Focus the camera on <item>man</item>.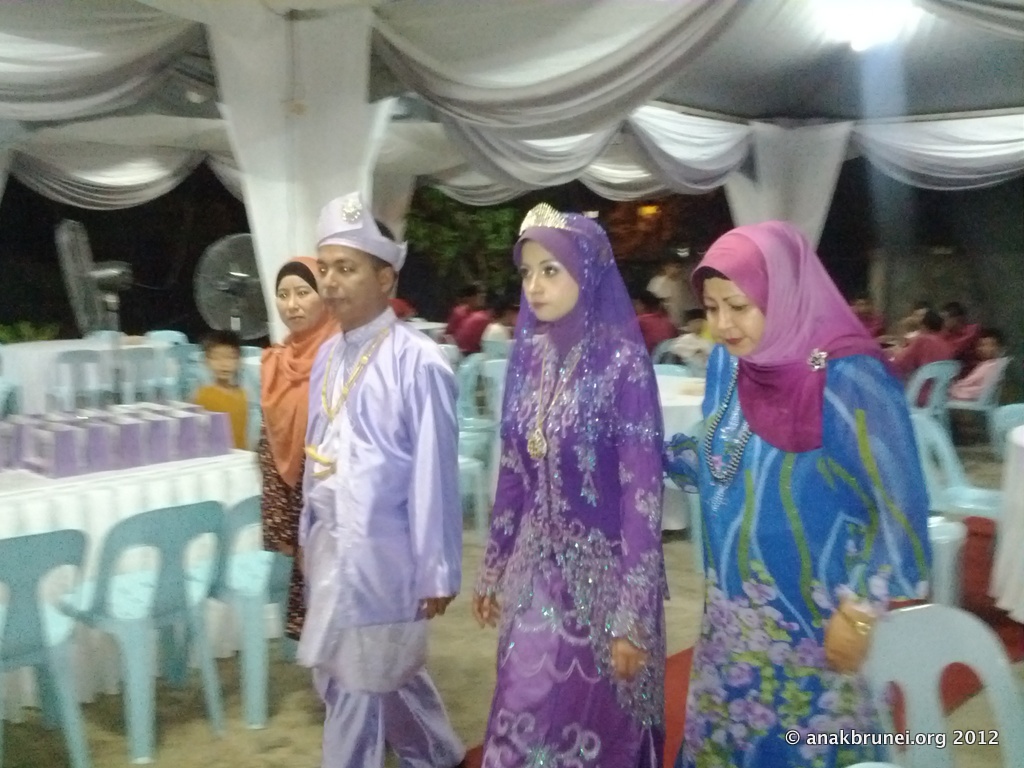
Focus region: 950, 327, 1008, 408.
